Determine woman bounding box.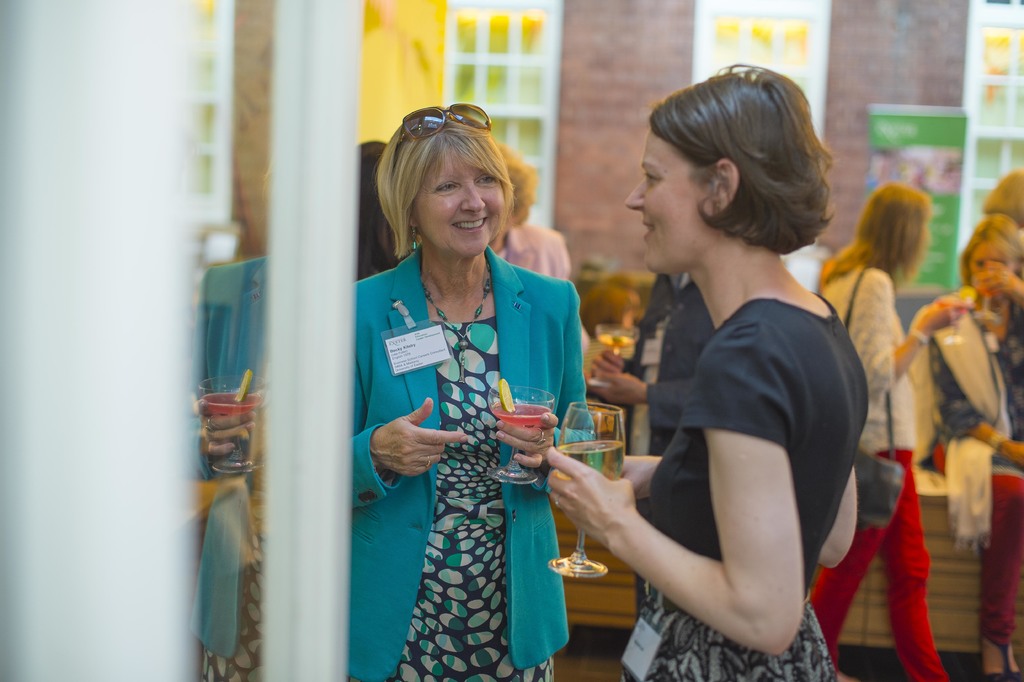
Determined: [x1=548, y1=62, x2=874, y2=681].
